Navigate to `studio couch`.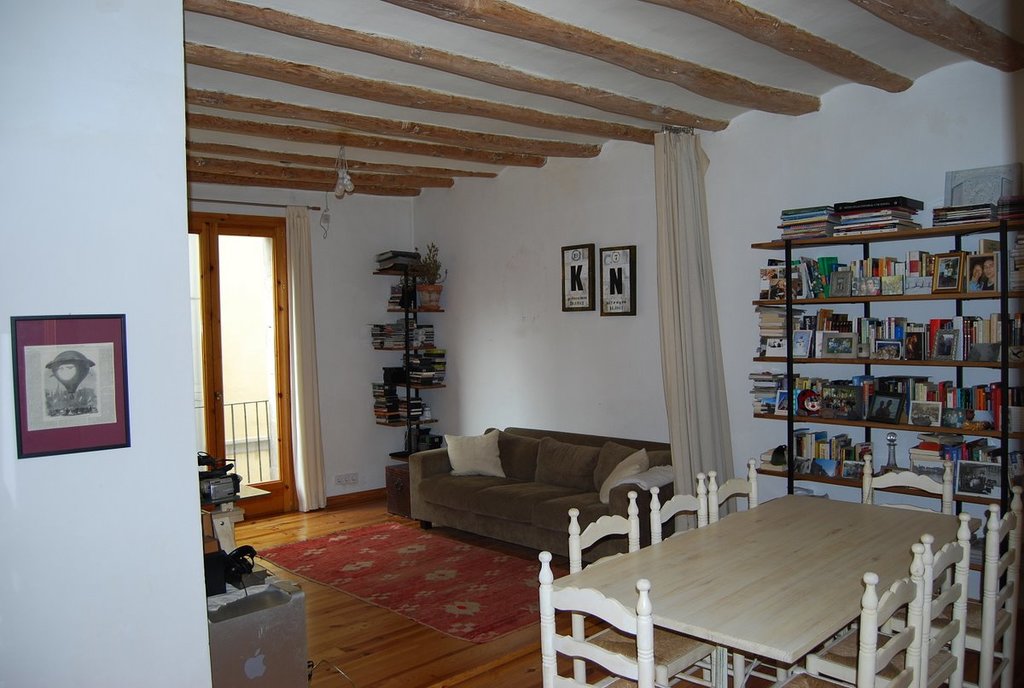
Navigation target: detection(402, 421, 682, 577).
